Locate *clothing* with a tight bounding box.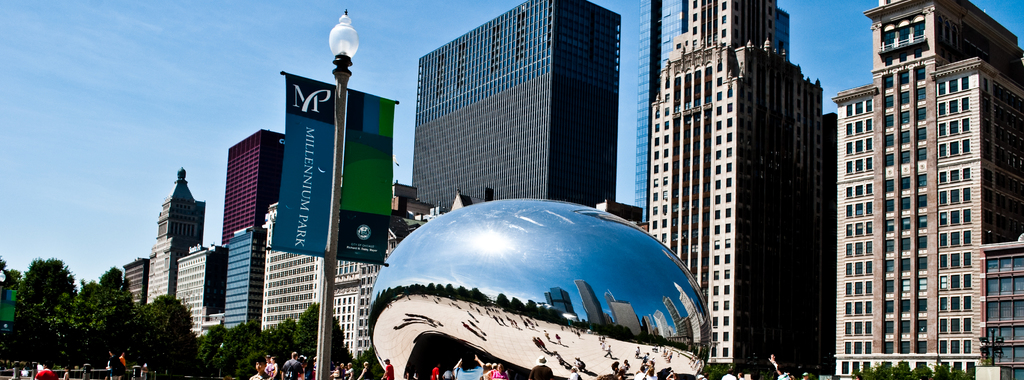
529:361:554:379.
